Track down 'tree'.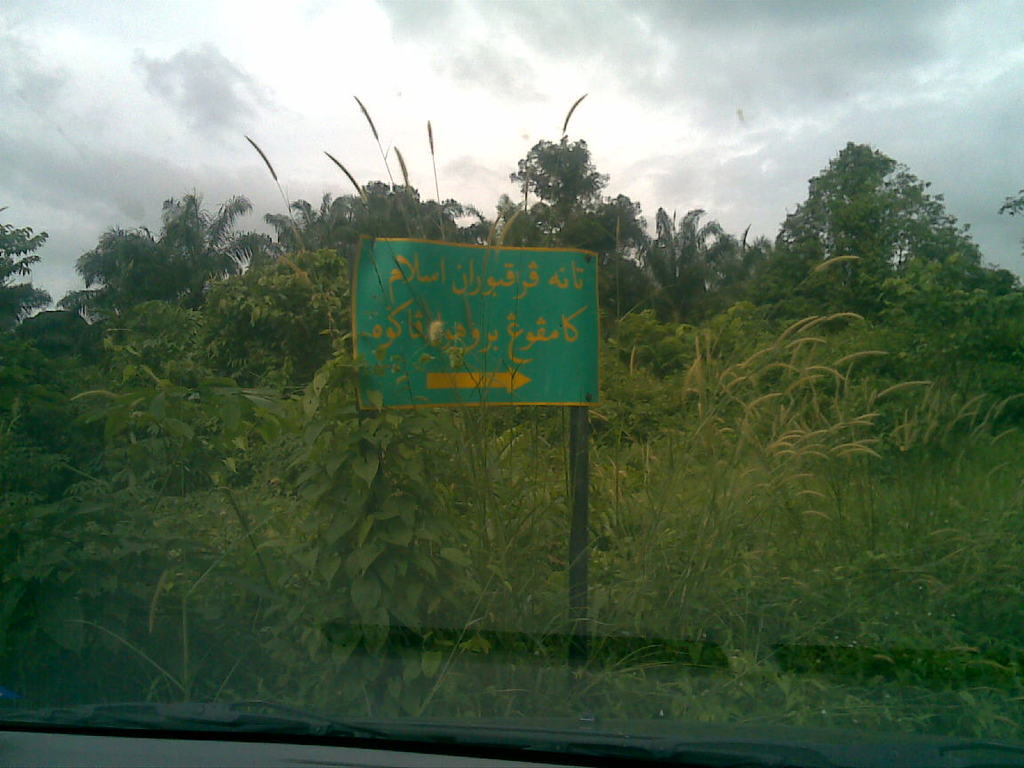
Tracked to bbox(268, 180, 499, 332).
